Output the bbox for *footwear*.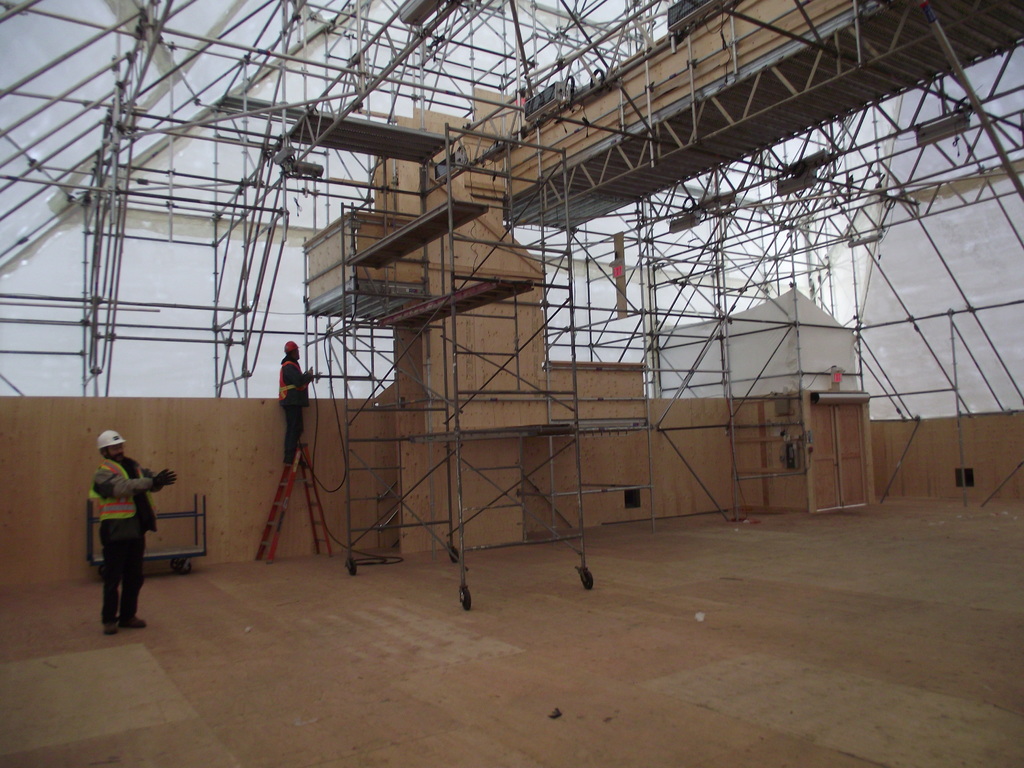
[left=120, top=614, right=147, bottom=630].
